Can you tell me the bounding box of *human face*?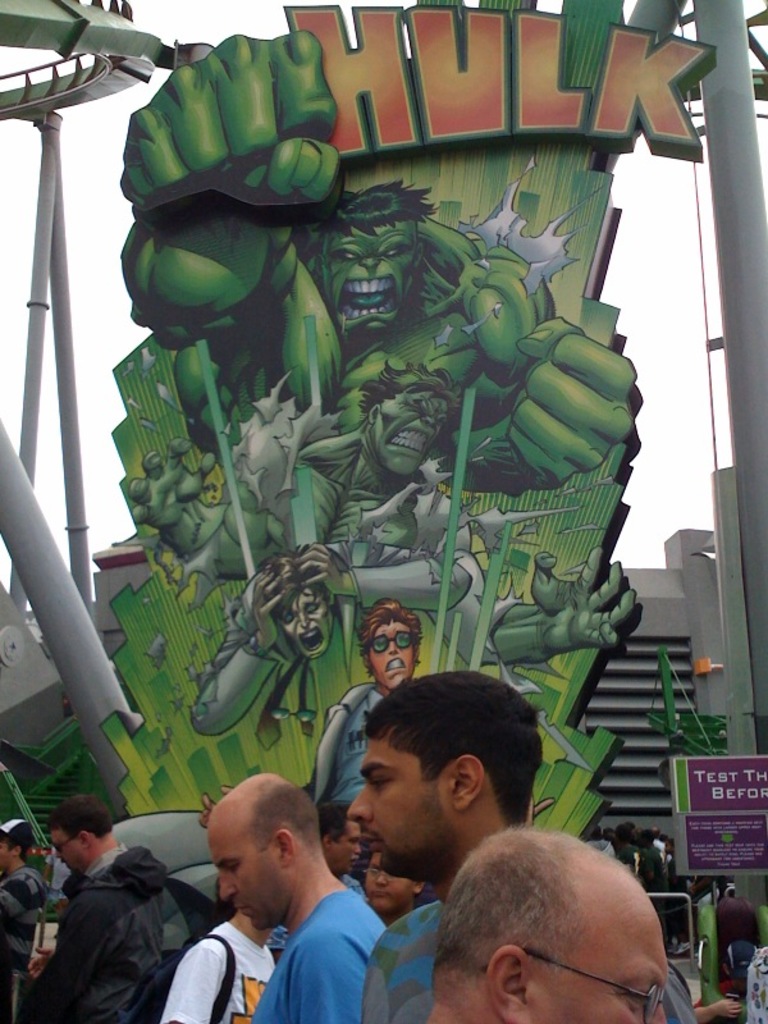
crop(44, 826, 90, 879).
